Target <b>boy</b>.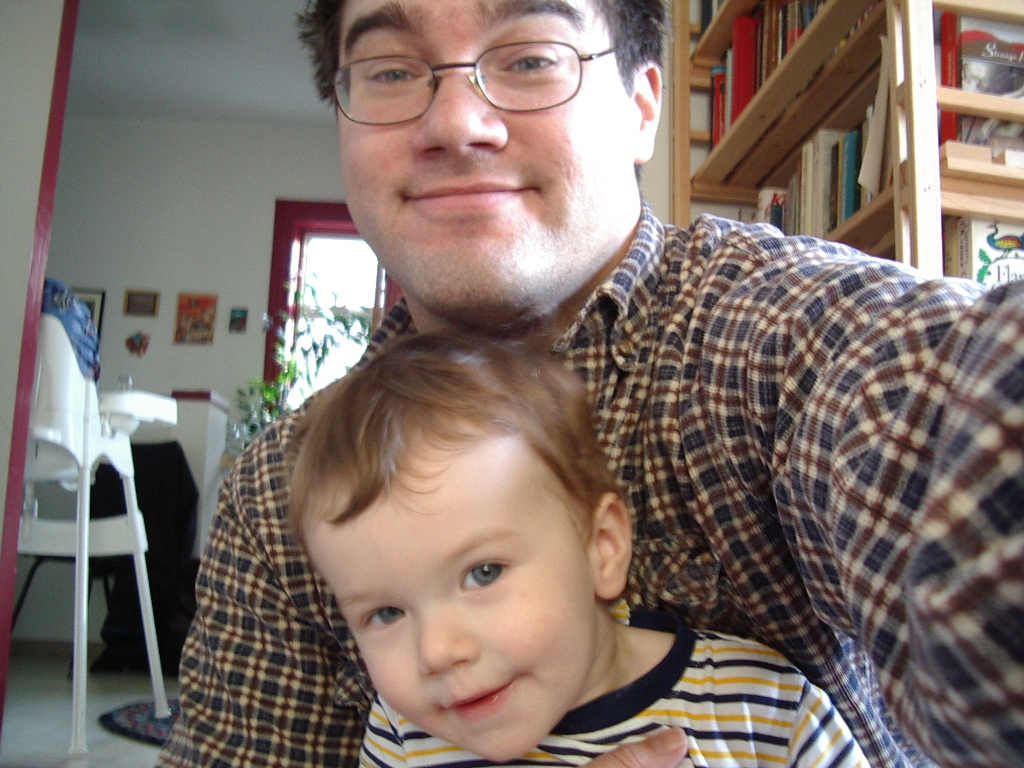
Target region: x1=262, y1=309, x2=858, y2=767.
